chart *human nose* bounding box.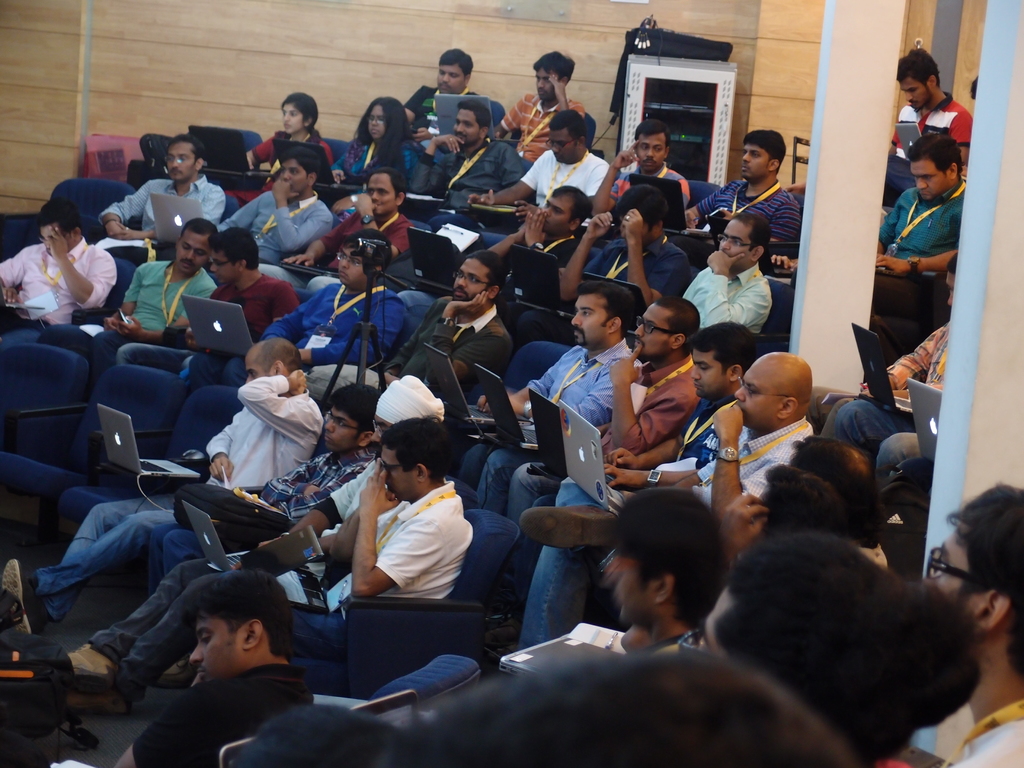
Charted: x1=371, y1=430, x2=381, y2=447.
